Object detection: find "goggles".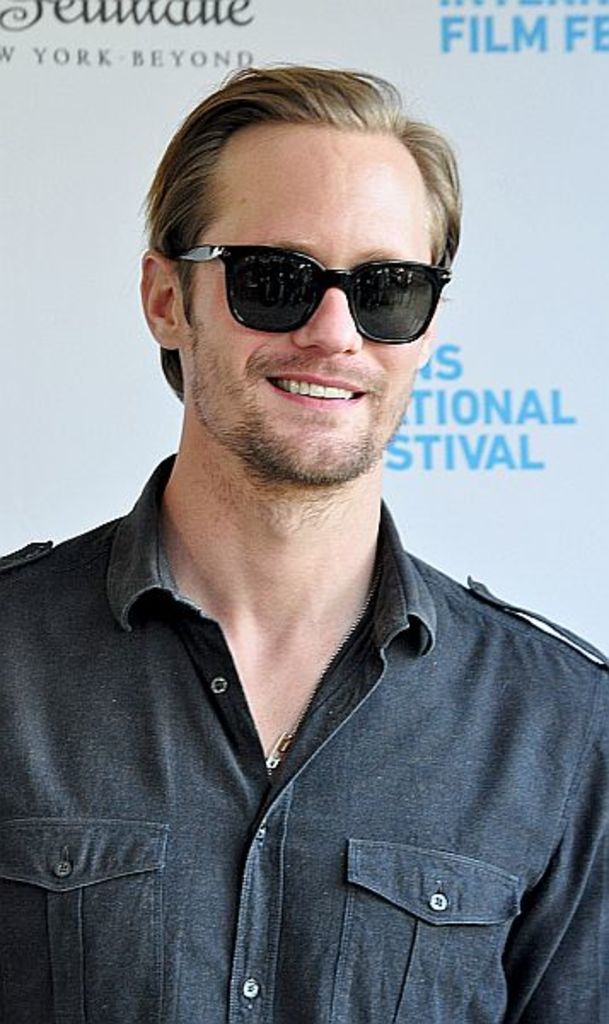
174:225:459:328.
